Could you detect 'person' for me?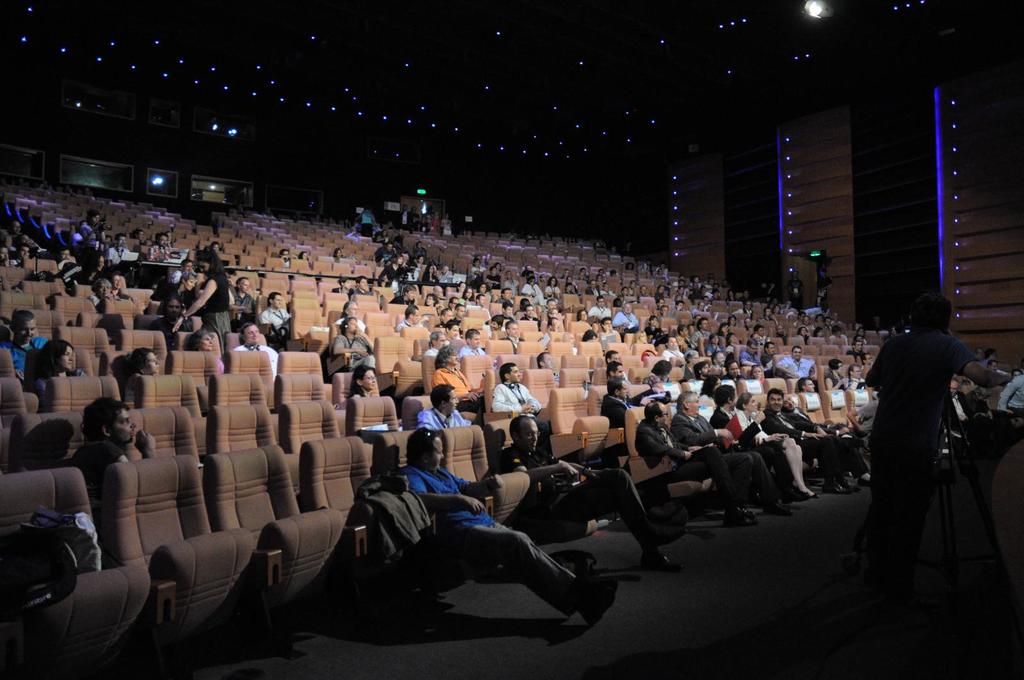
Detection result: l=334, t=247, r=346, b=260.
